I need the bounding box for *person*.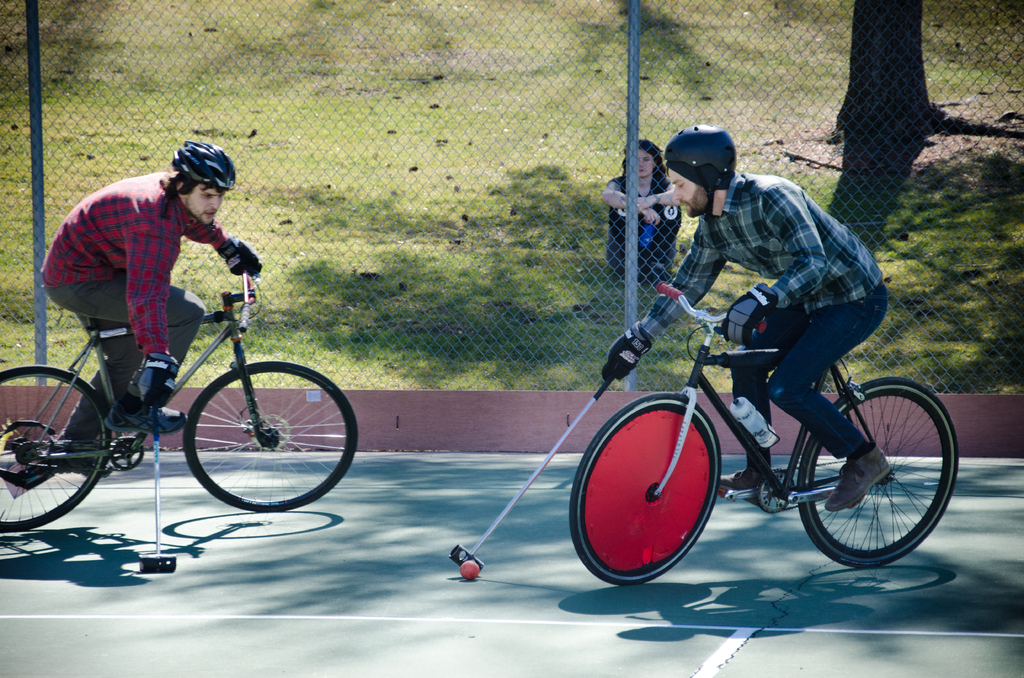
Here it is: crop(604, 125, 891, 511).
